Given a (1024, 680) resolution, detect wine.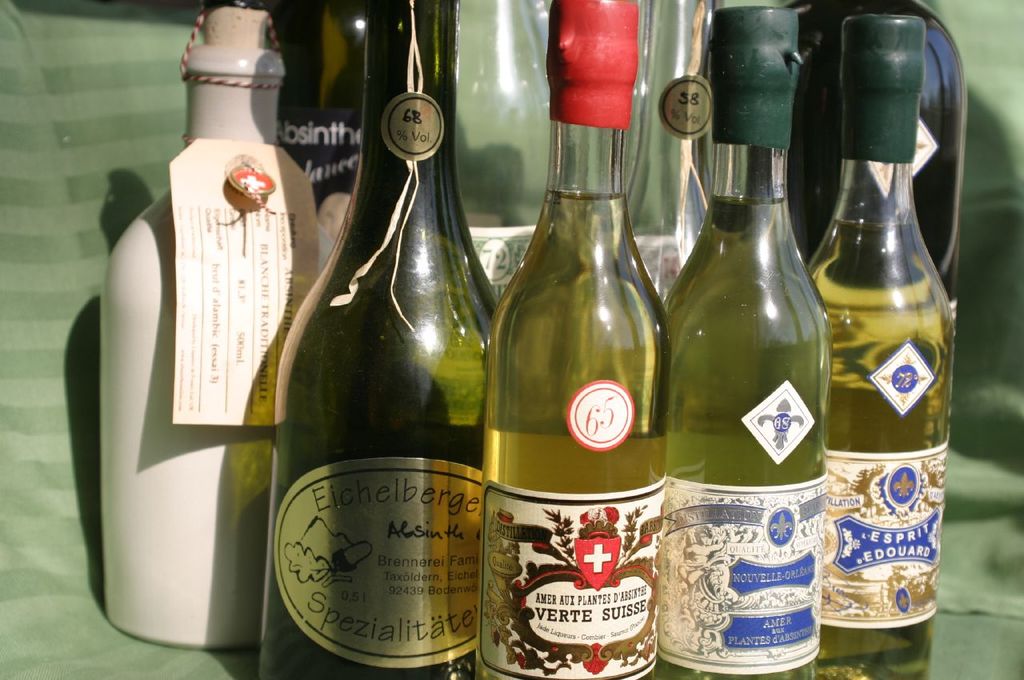
rect(249, 35, 491, 679).
